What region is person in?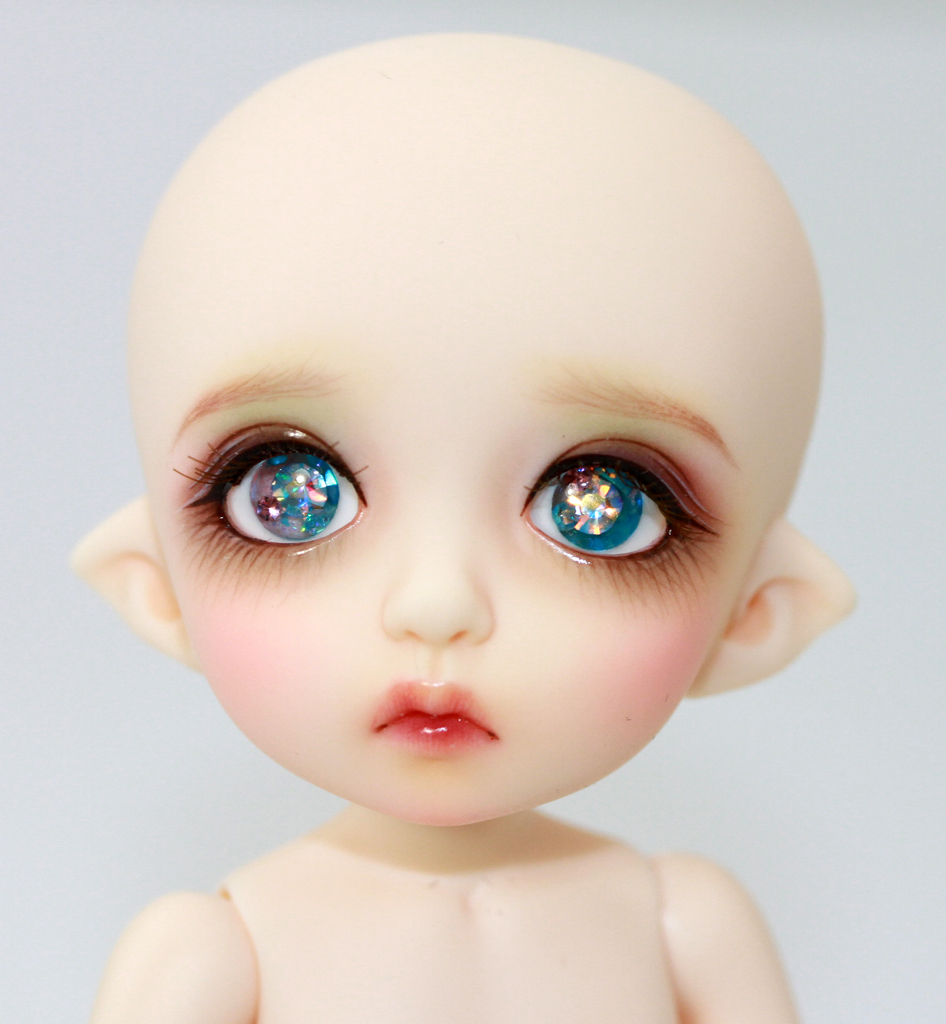
box=[66, 26, 862, 1023].
